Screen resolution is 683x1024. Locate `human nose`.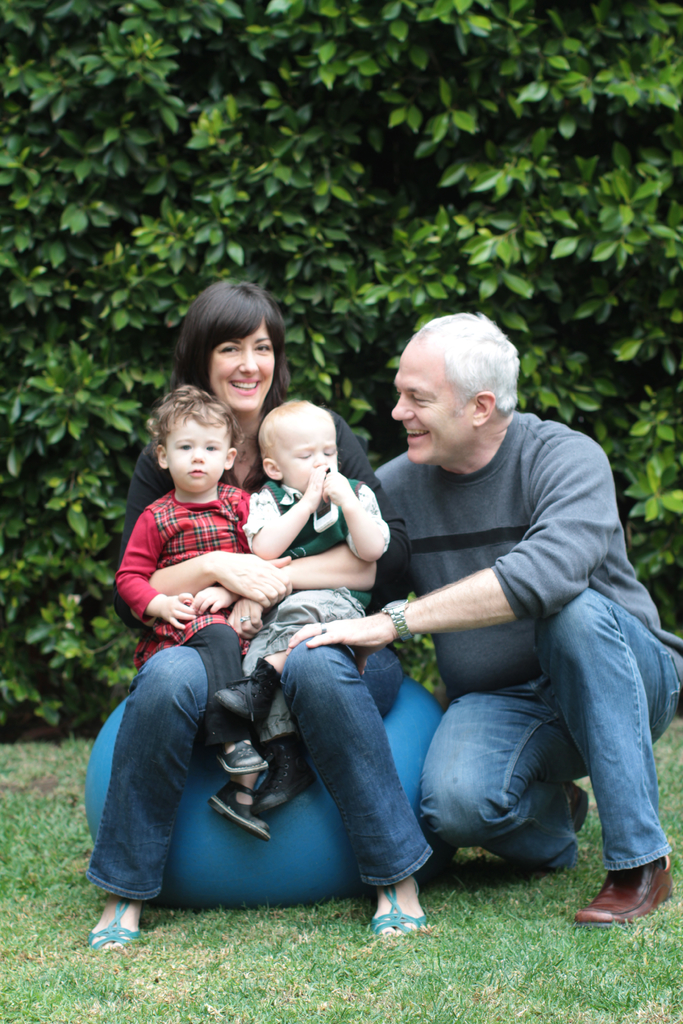
bbox=(315, 454, 327, 468).
